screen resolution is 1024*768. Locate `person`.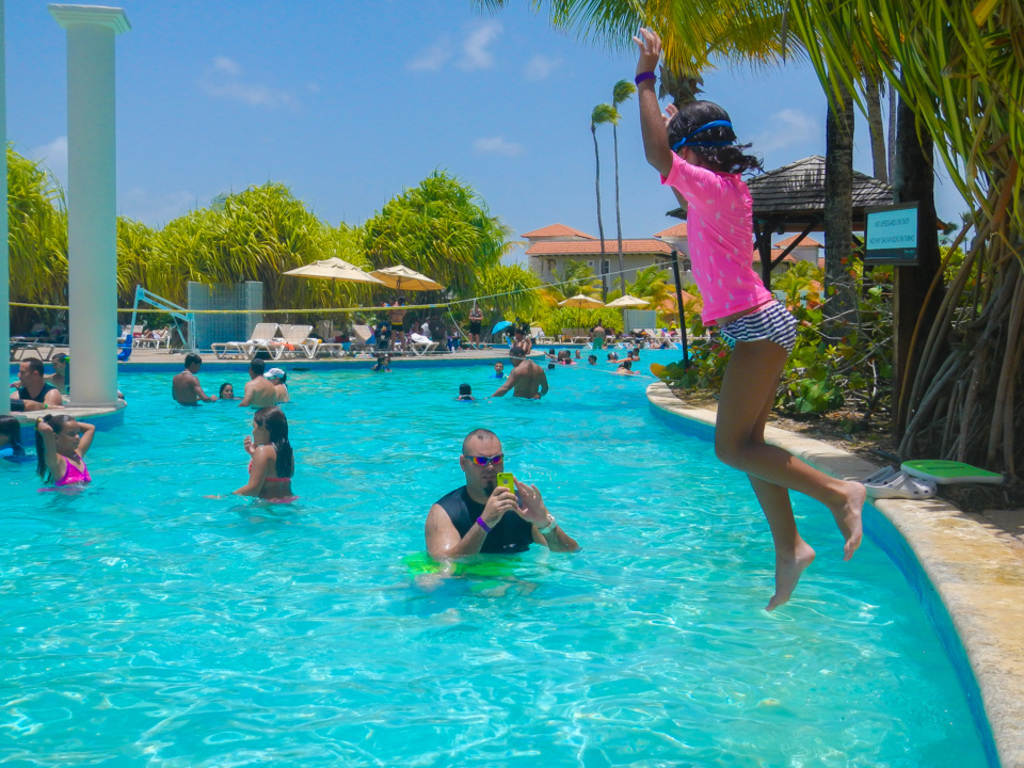
bbox=(31, 410, 100, 492).
